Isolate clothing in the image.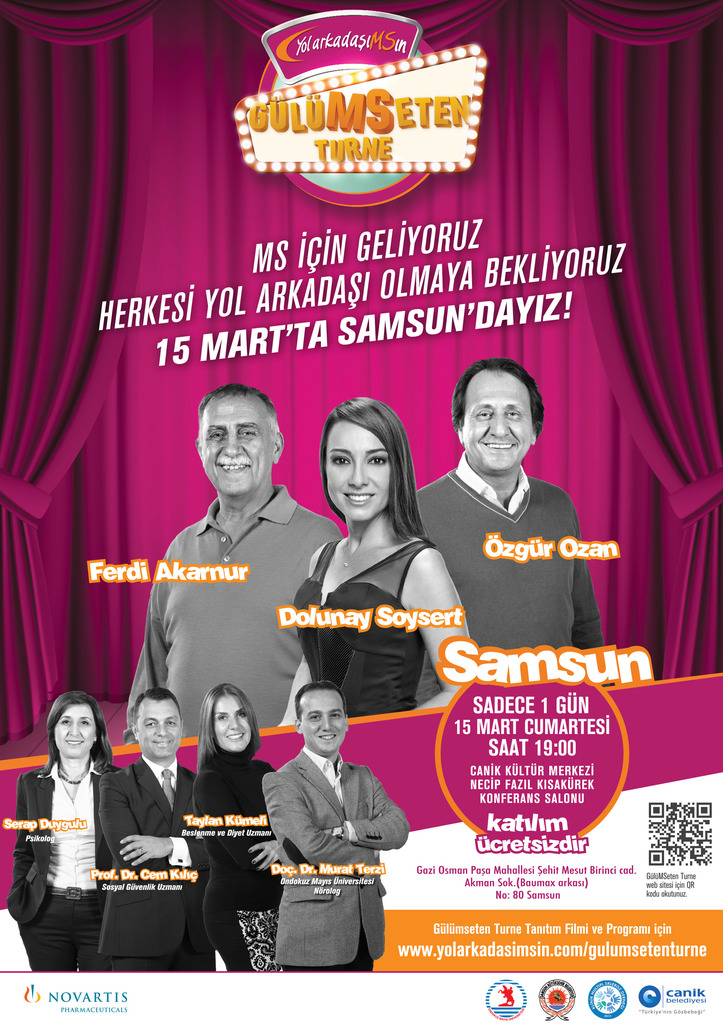
Isolated region: detection(197, 761, 273, 966).
